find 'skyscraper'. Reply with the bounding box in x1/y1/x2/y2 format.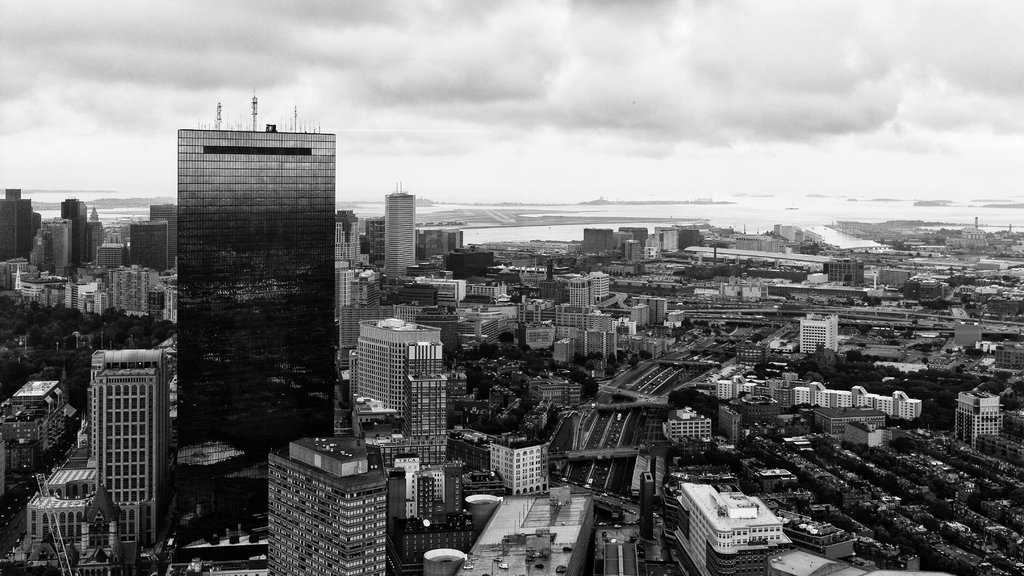
61/198/87/244.
